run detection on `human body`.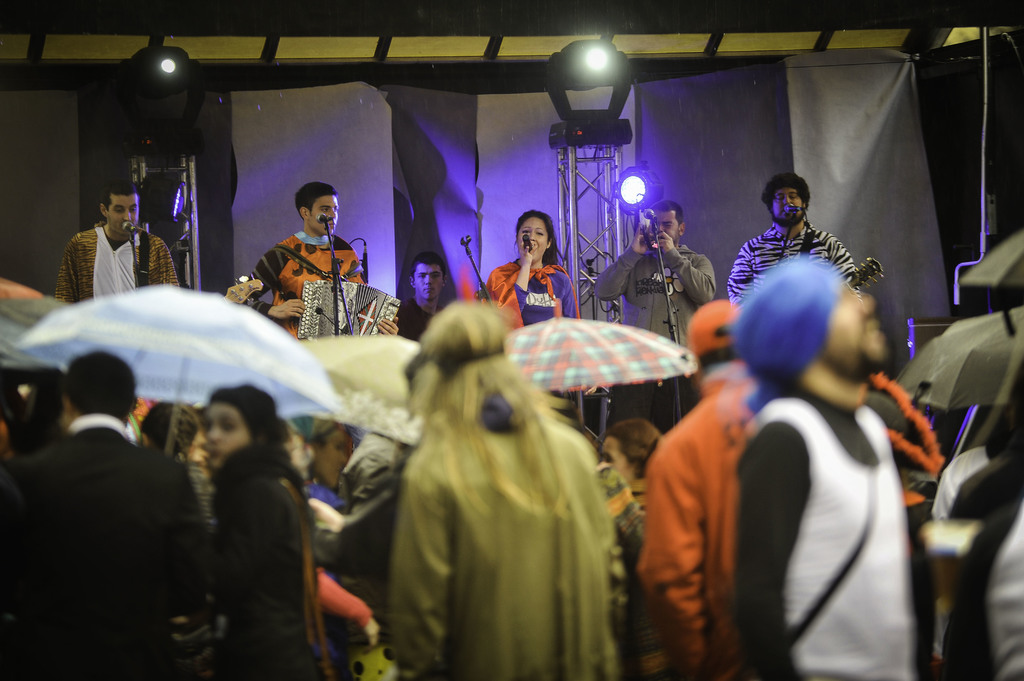
Result: <bbox>399, 298, 440, 342</bbox>.
